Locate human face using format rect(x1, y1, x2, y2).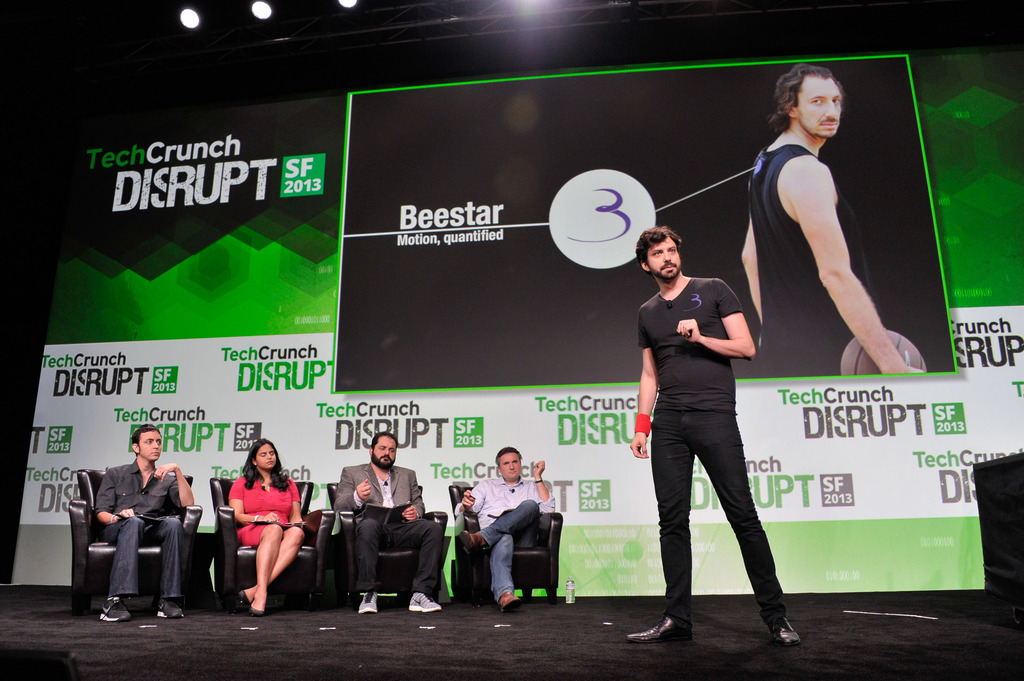
rect(374, 435, 396, 469).
